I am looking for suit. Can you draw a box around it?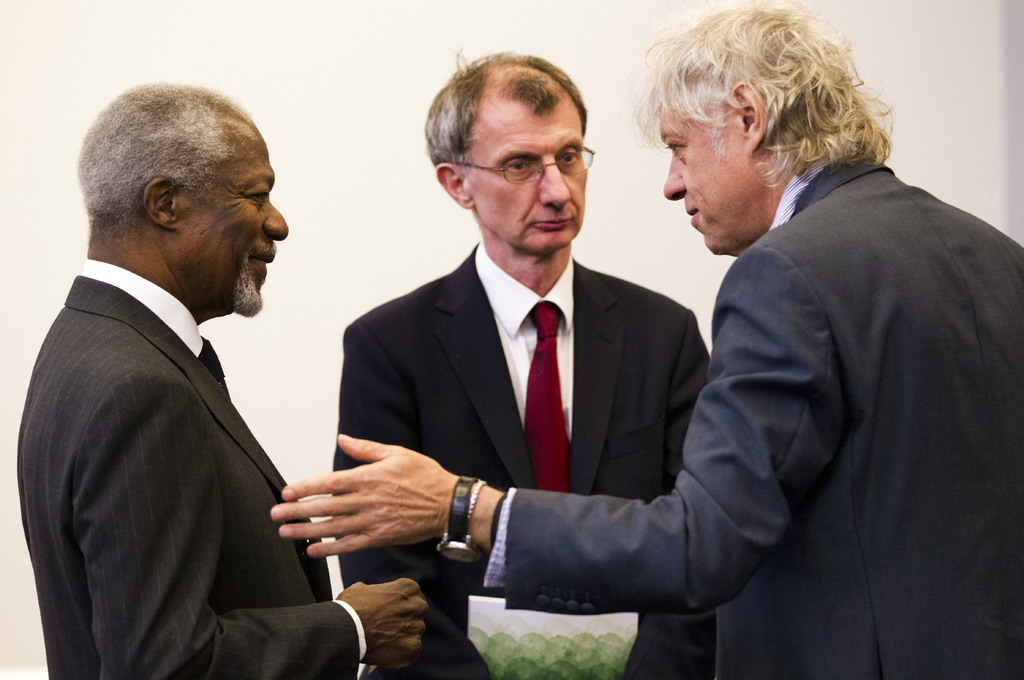
Sure, the bounding box is region(330, 238, 712, 679).
